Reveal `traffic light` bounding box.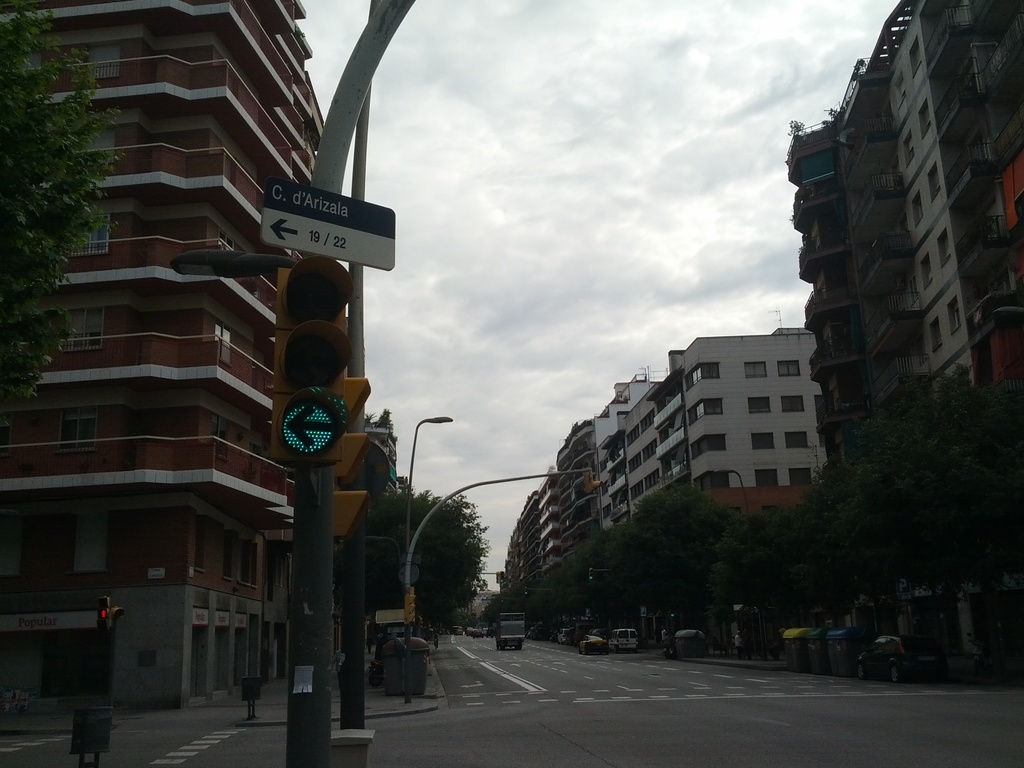
Revealed: 584:471:605:493.
